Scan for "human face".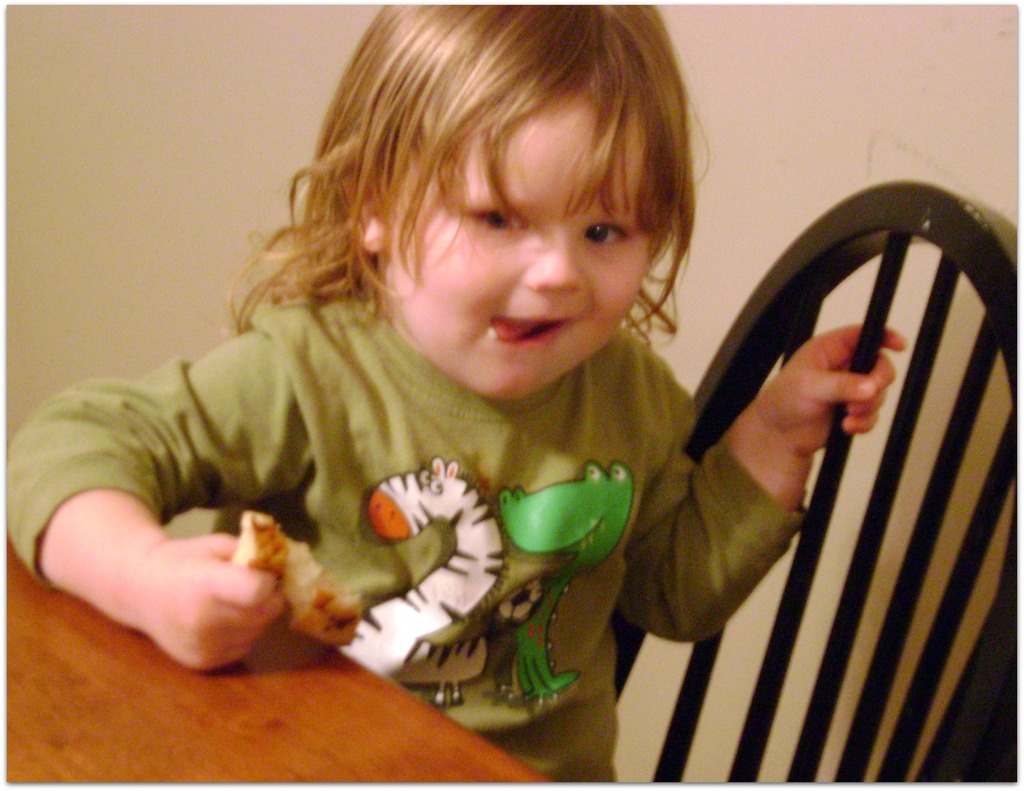
Scan result: locate(378, 72, 646, 400).
